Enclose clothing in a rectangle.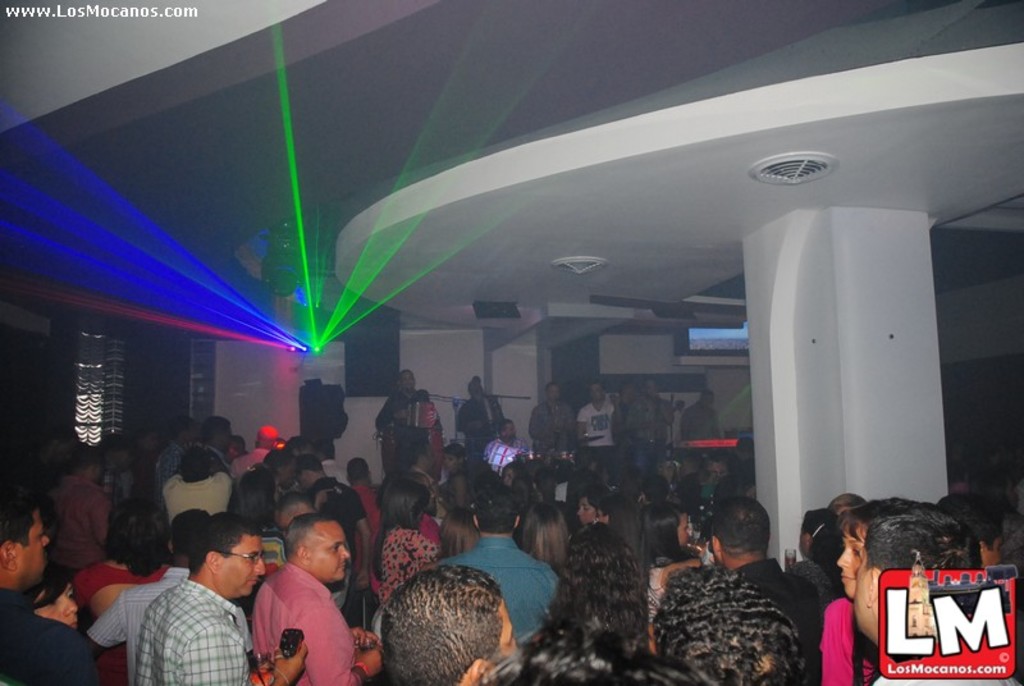
435,530,559,634.
